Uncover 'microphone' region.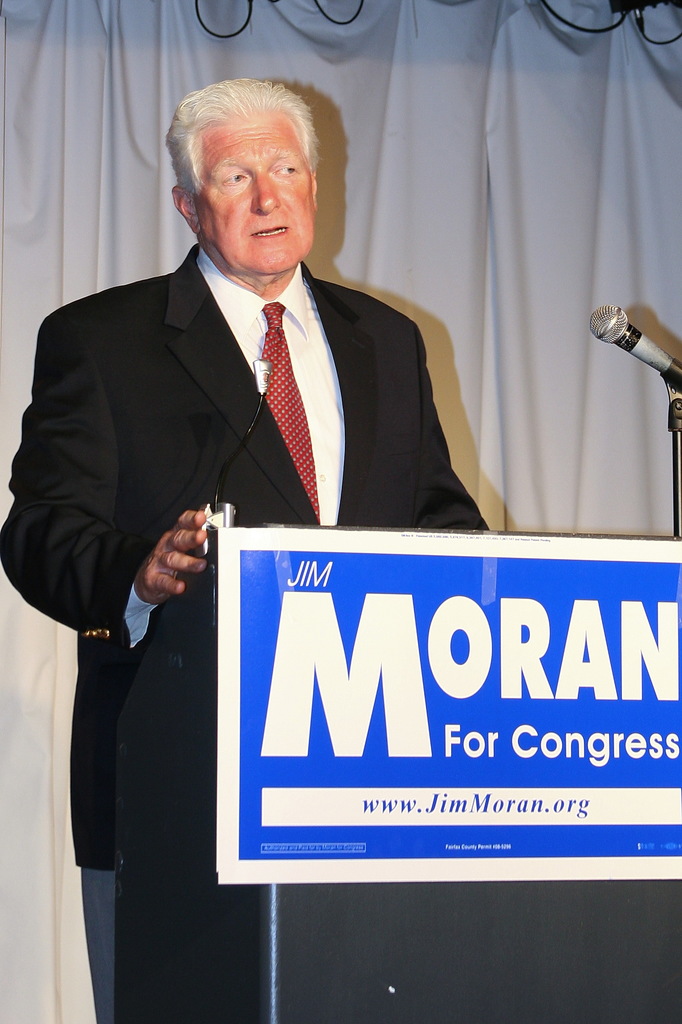
Uncovered: [580,302,674,372].
